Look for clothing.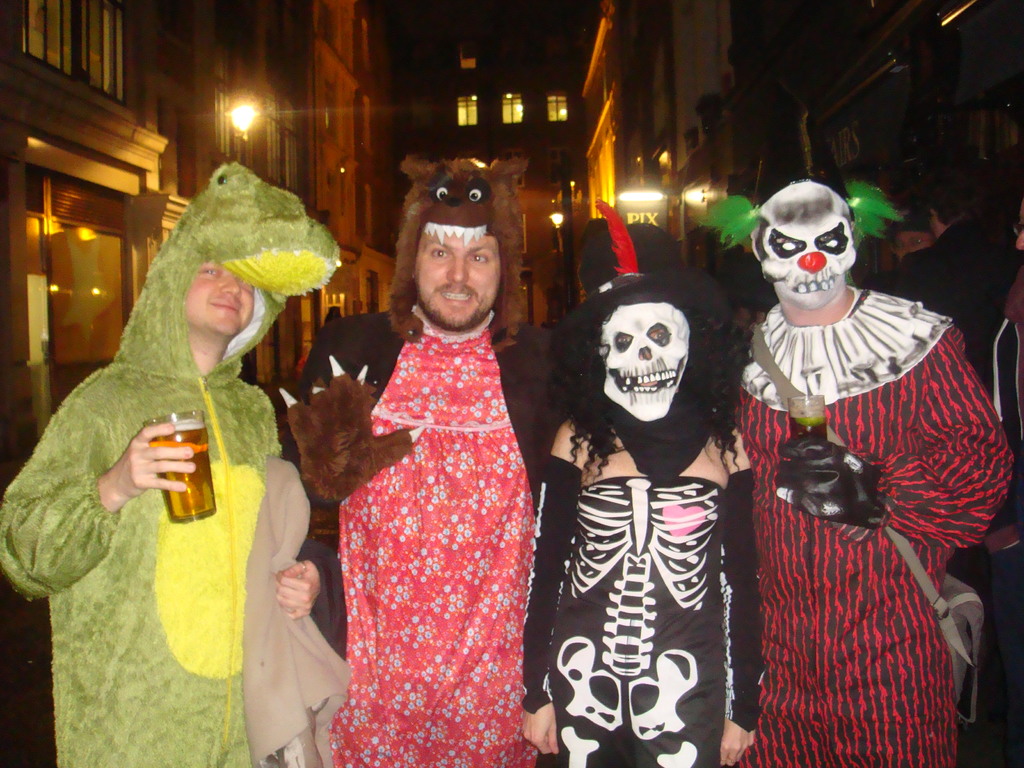
Found: l=0, t=357, r=283, b=767.
